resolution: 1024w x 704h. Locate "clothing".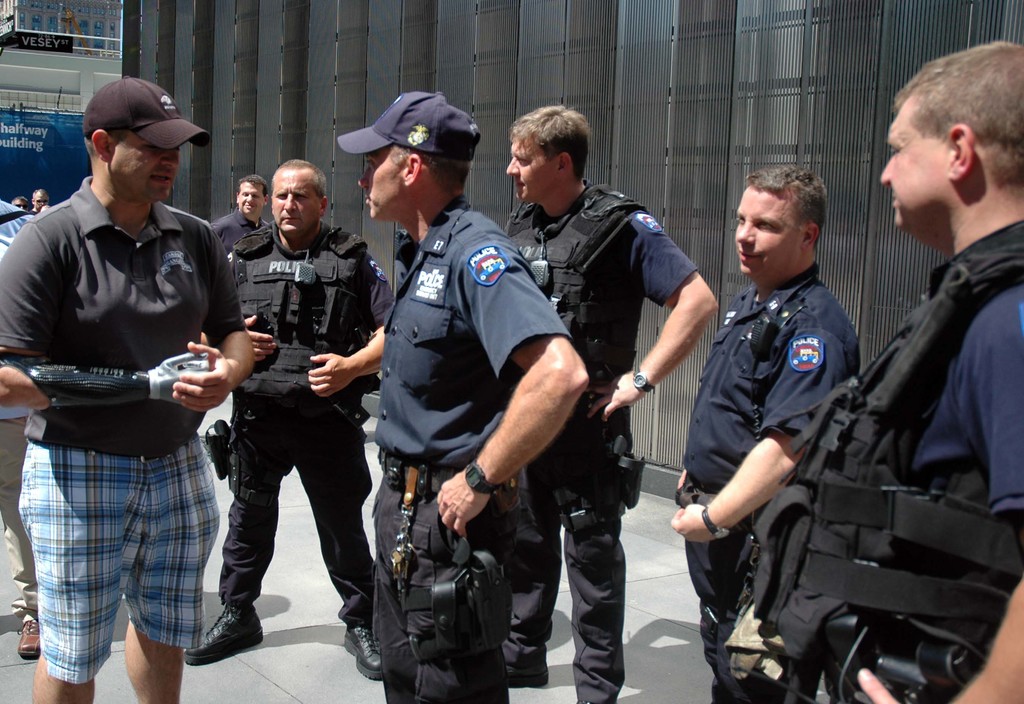
0:397:46:625.
